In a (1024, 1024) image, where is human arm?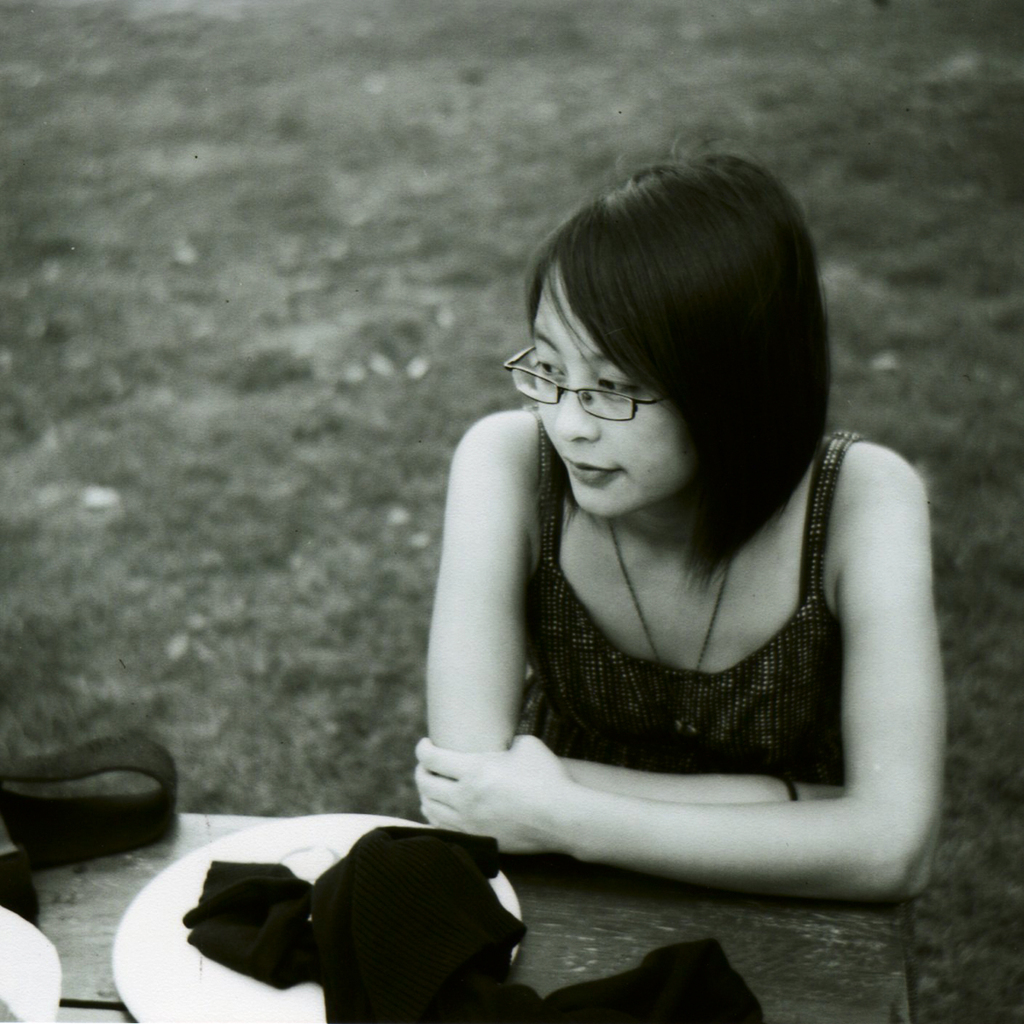
pyautogui.locateOnScreen(422, 413, 577, 854).
